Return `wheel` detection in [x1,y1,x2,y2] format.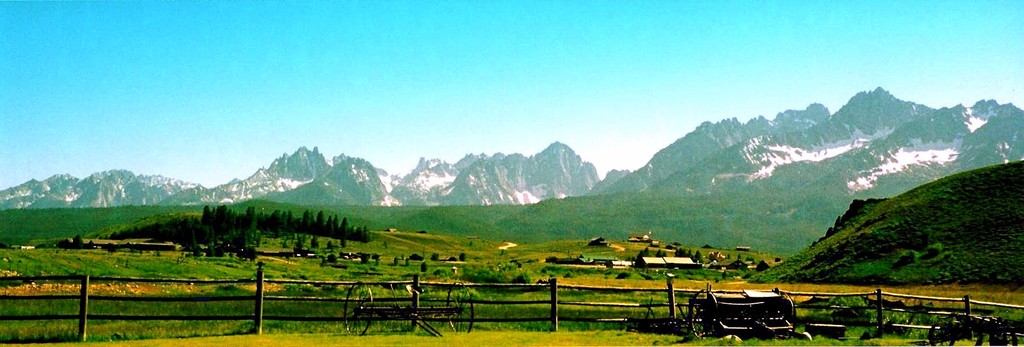
[341,282,374,335].
